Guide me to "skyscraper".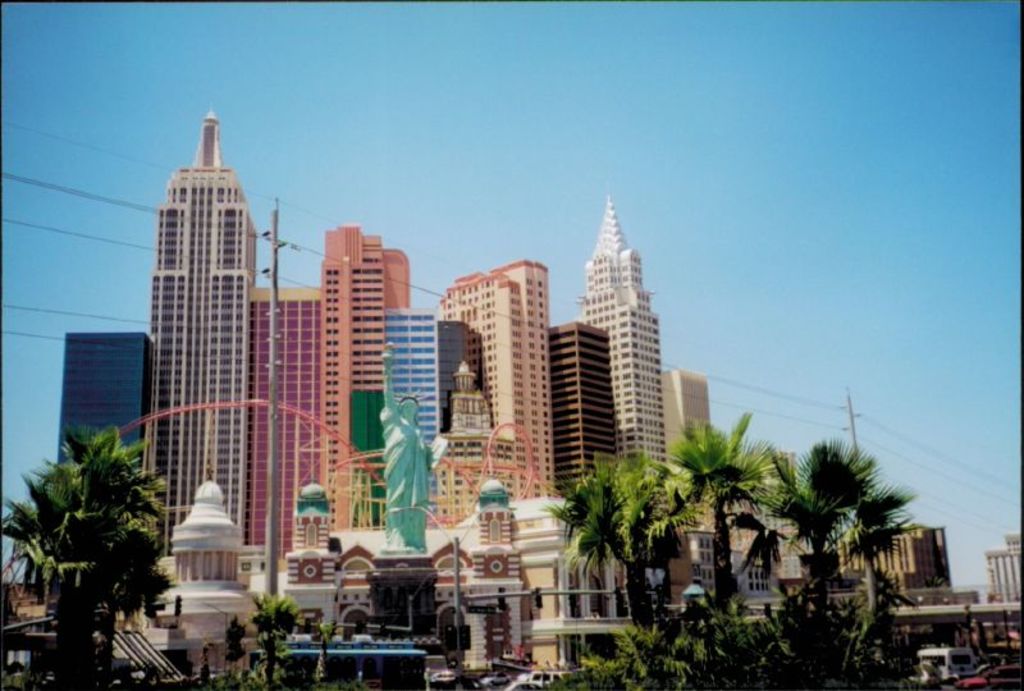
Guidance: [315,219,413,543].
